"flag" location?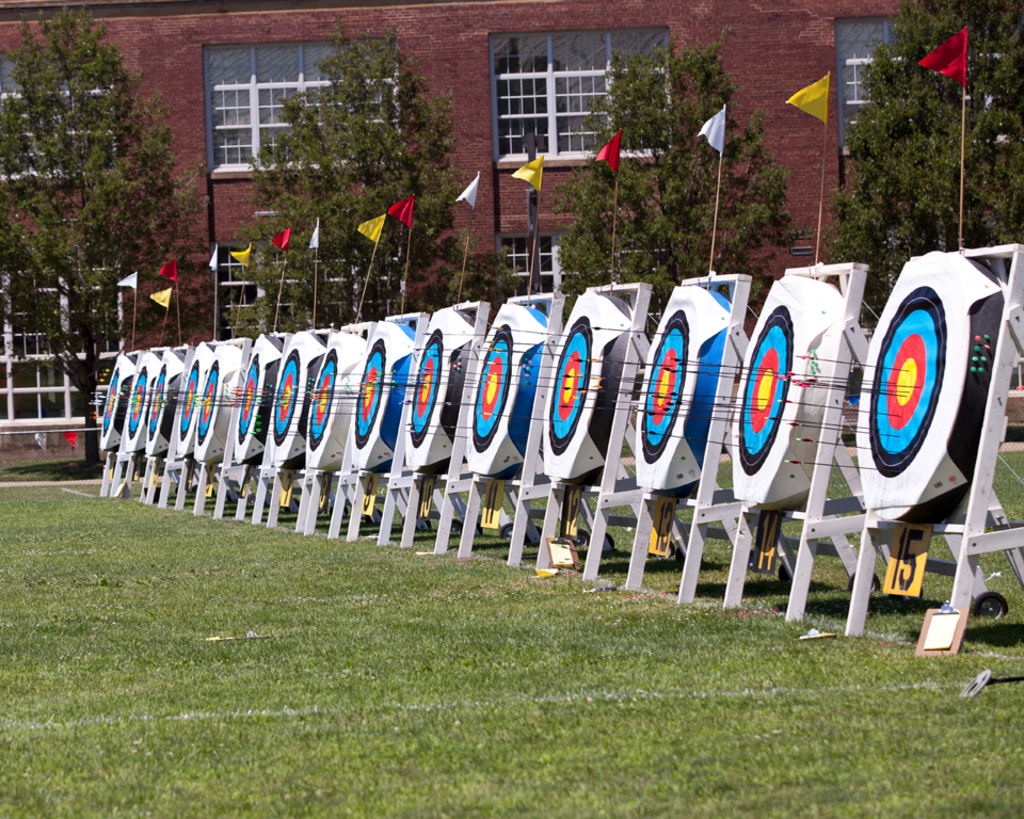
[left=379, top=194, right=416, bottom=237]
